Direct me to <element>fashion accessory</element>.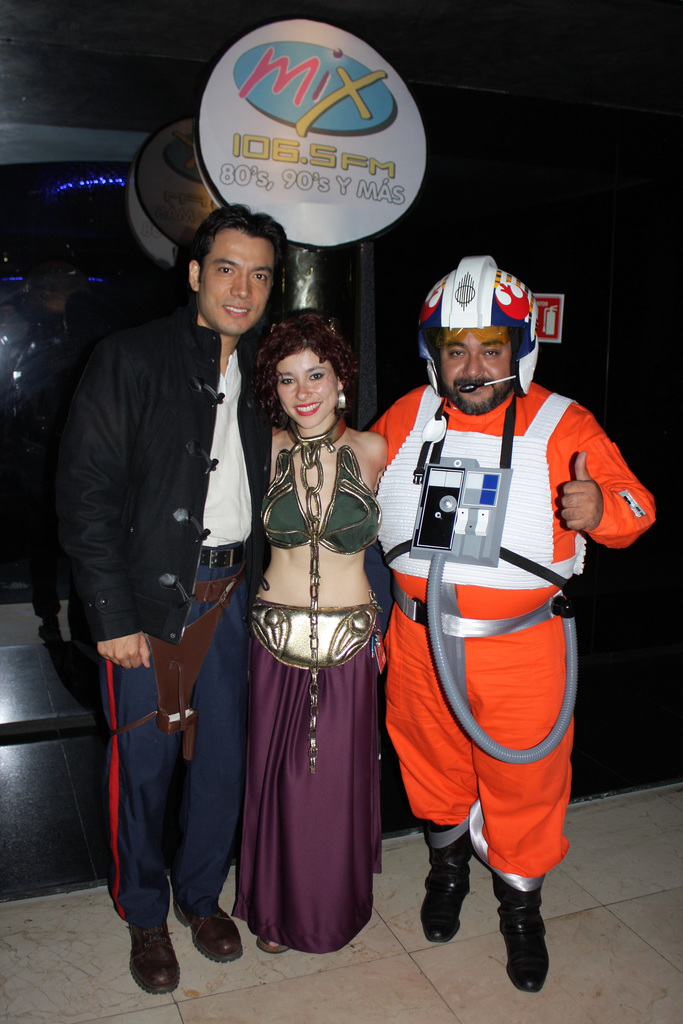
Direction: [x1=256, y1=938, x2=285, y2=955].
